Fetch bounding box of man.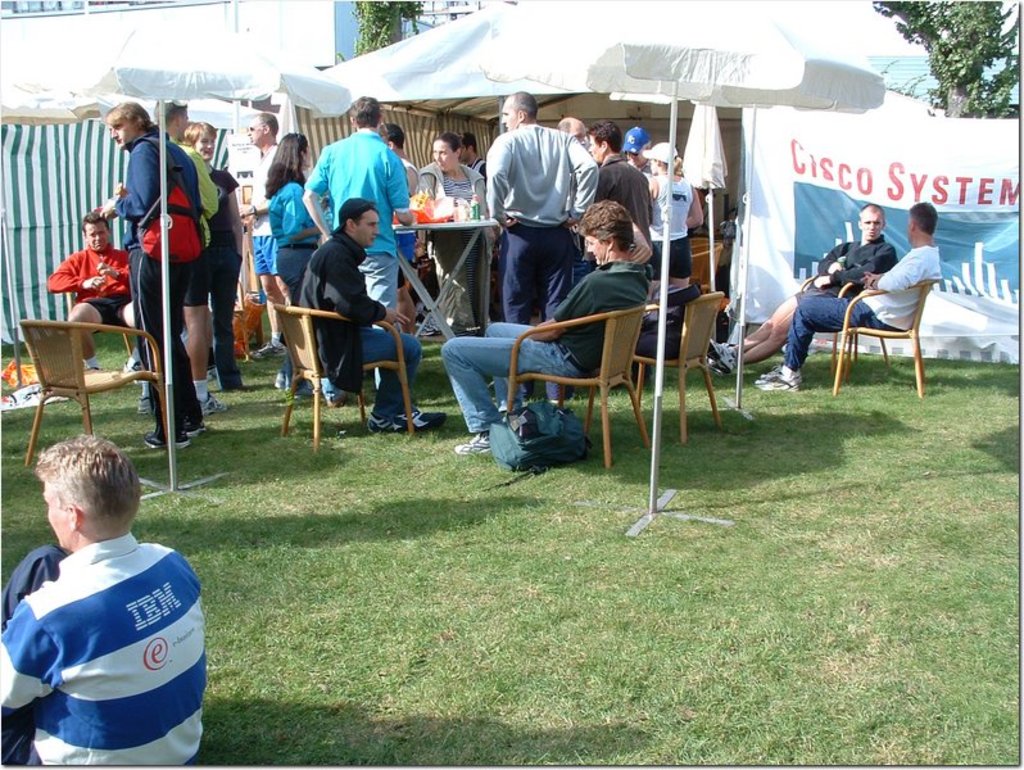
Bbox: {"x1": 85, "y1": 92, "x2": 241, "y2": 453}.
